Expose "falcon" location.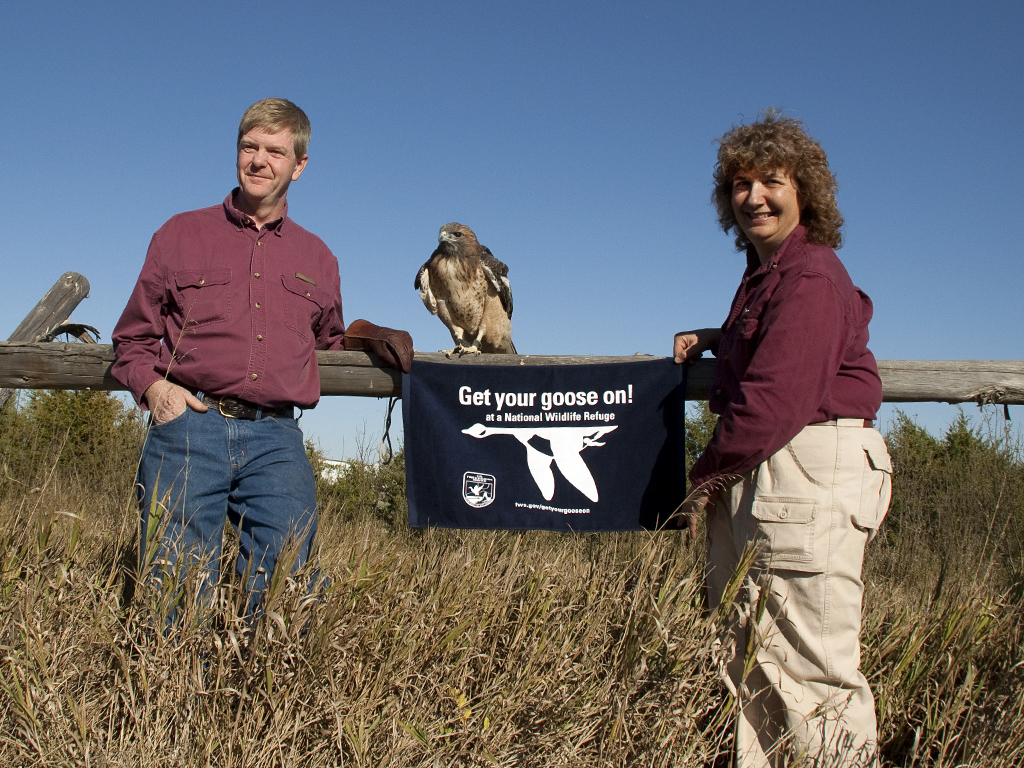
Exposed at 471:485:484:493.
